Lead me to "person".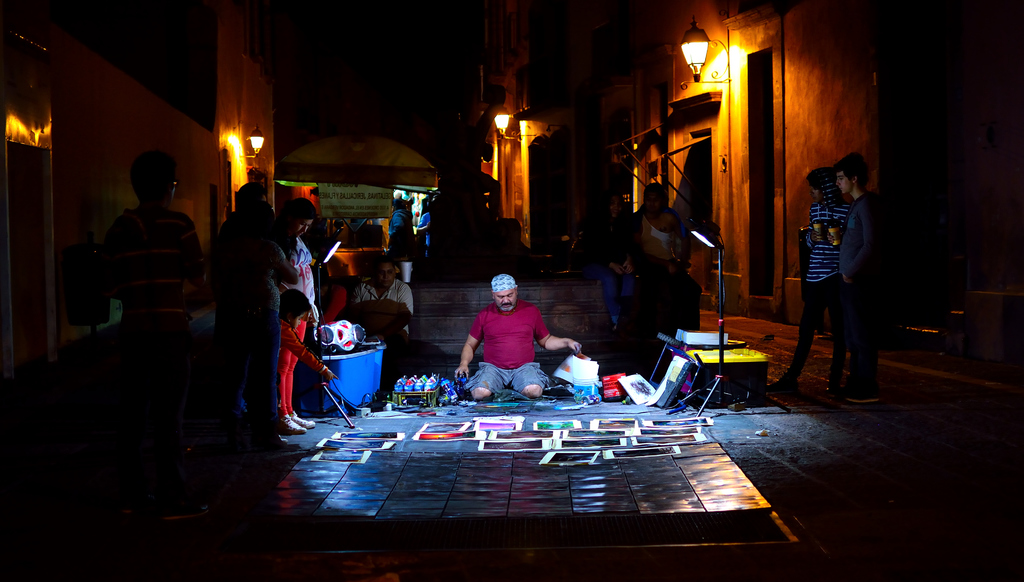
Lead to bbox(273, 284, 338, 428).
